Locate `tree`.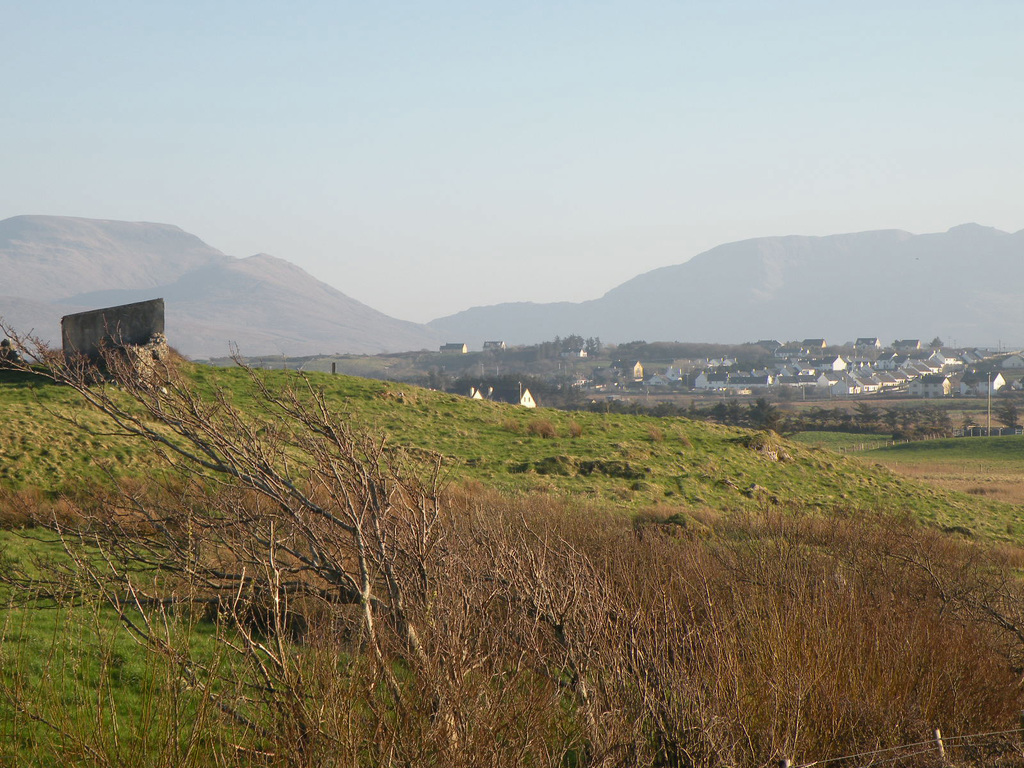
Bounding box: [x1=0, y1=309, x2=480, y2=767].
